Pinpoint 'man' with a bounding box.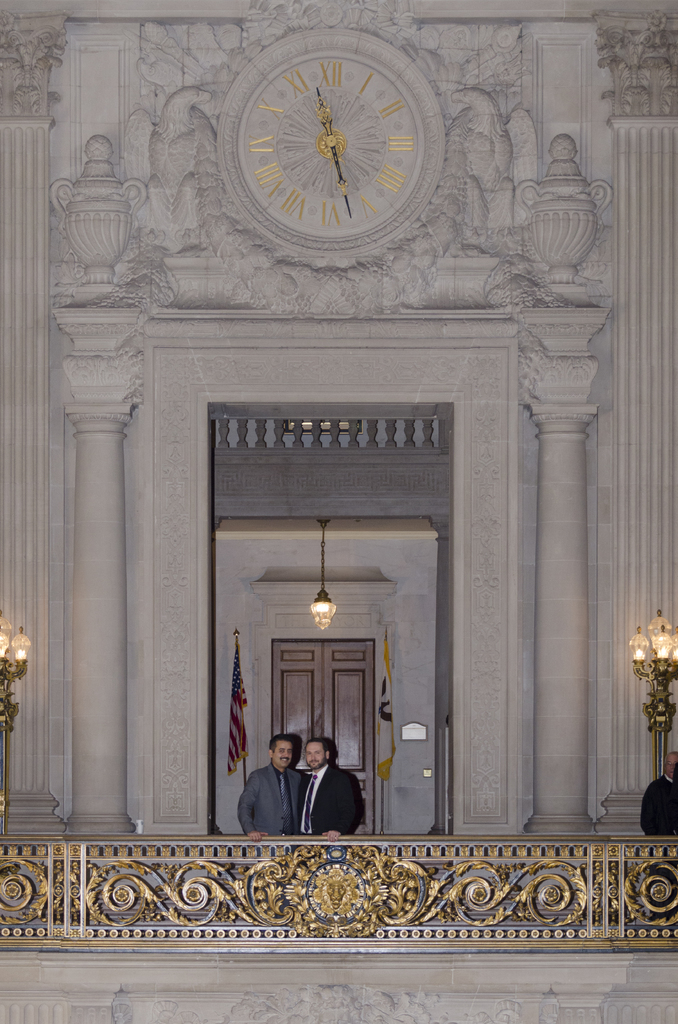
[left=233, top=734, right=302, bottom=848].
